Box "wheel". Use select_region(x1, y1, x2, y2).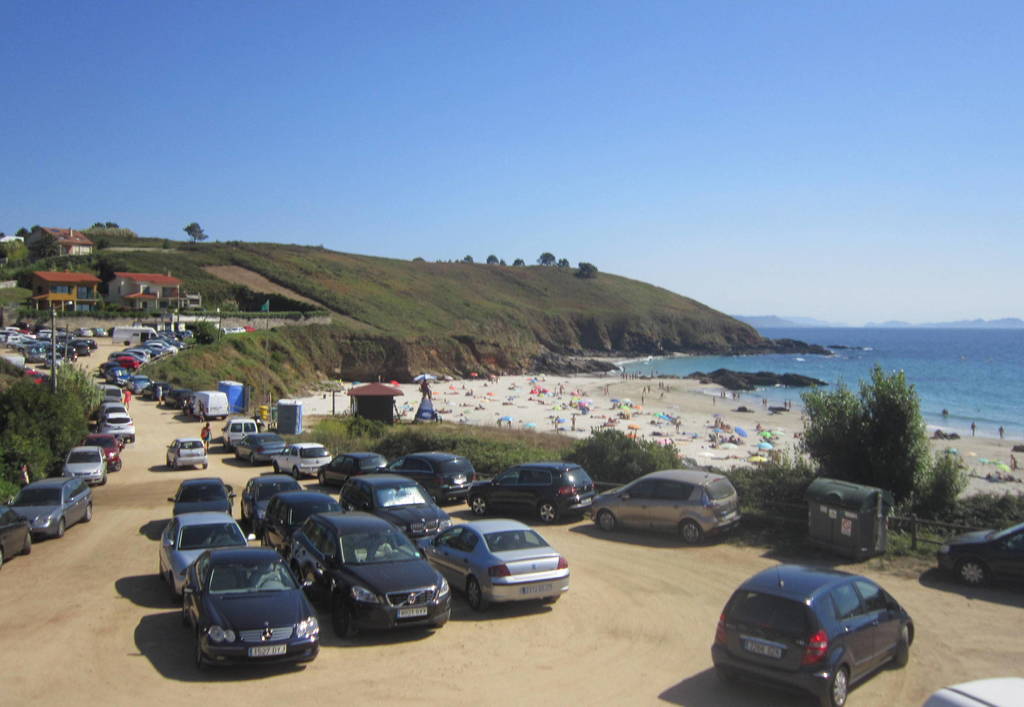
select_region(677, 519, 703, 542).
